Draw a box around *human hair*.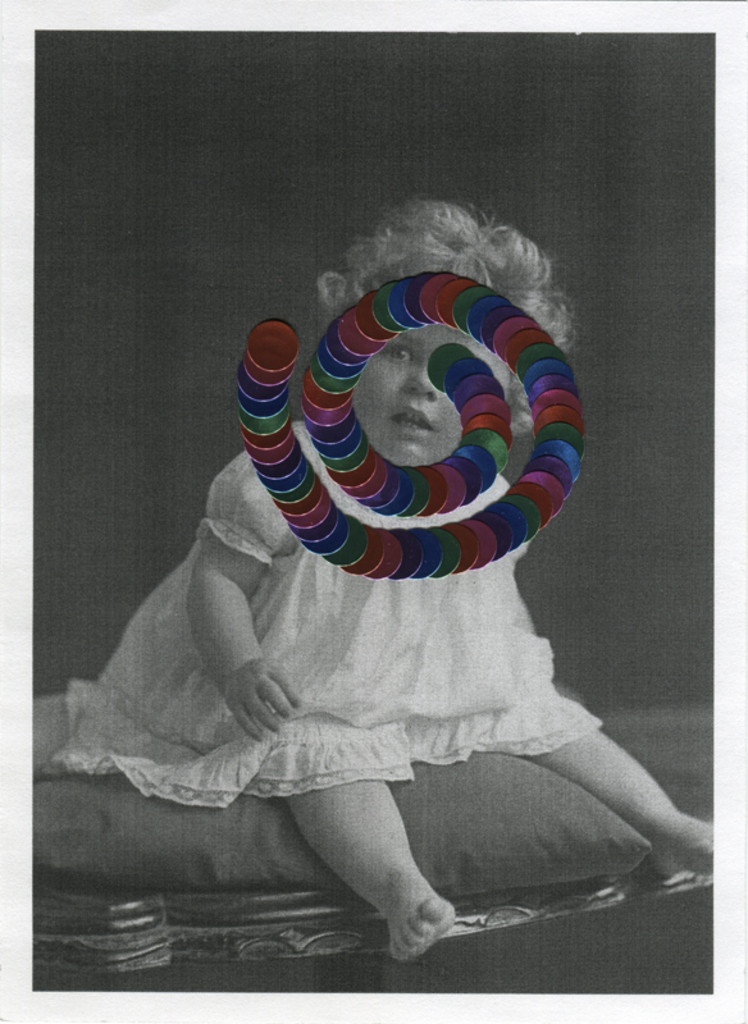
region(306, 195, 576, 442).
